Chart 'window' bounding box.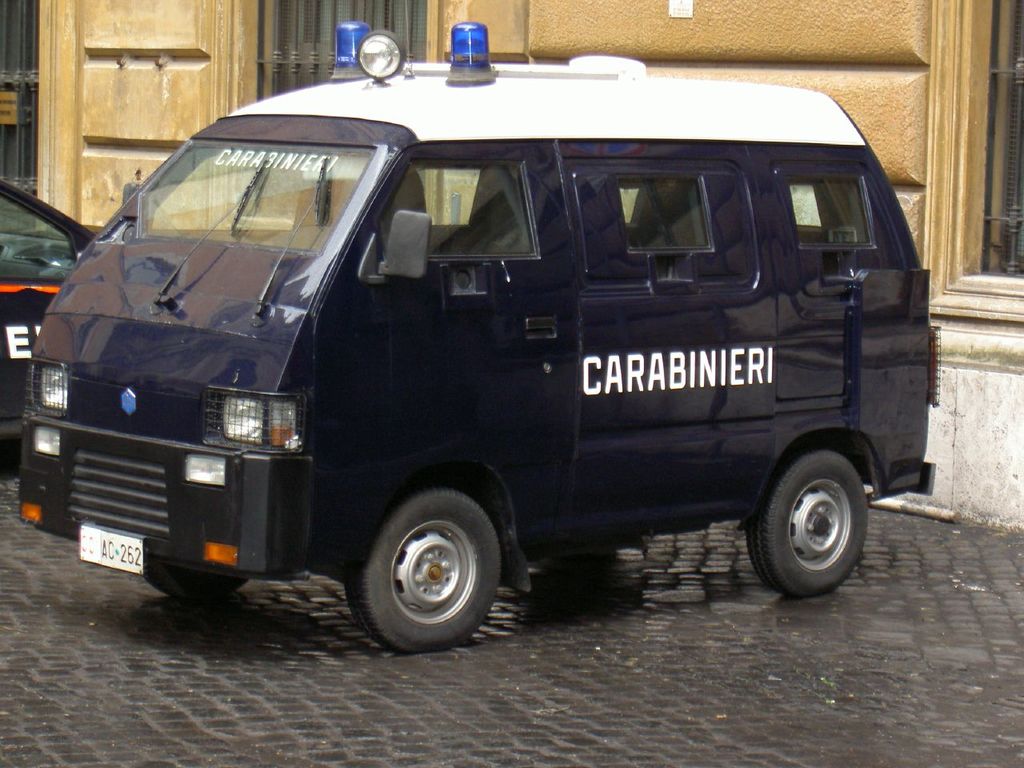
Charted: 0, 0, 76, 248.
